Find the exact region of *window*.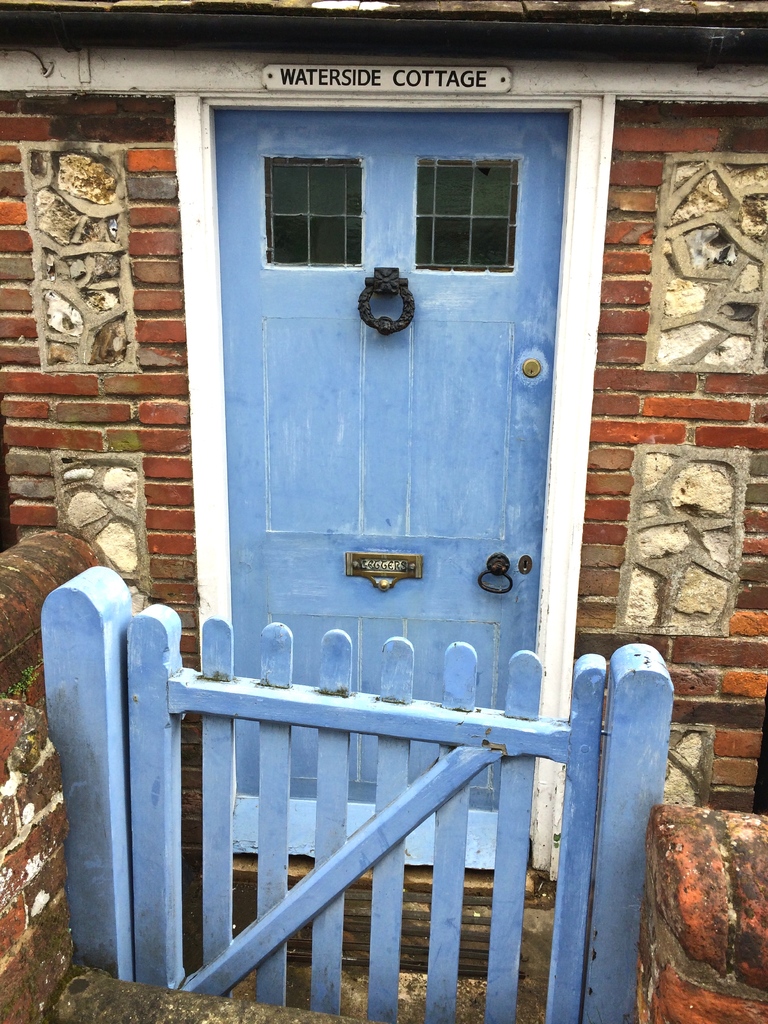
Exact region: <bbox>413, 153, 513, 276</bbox>.
